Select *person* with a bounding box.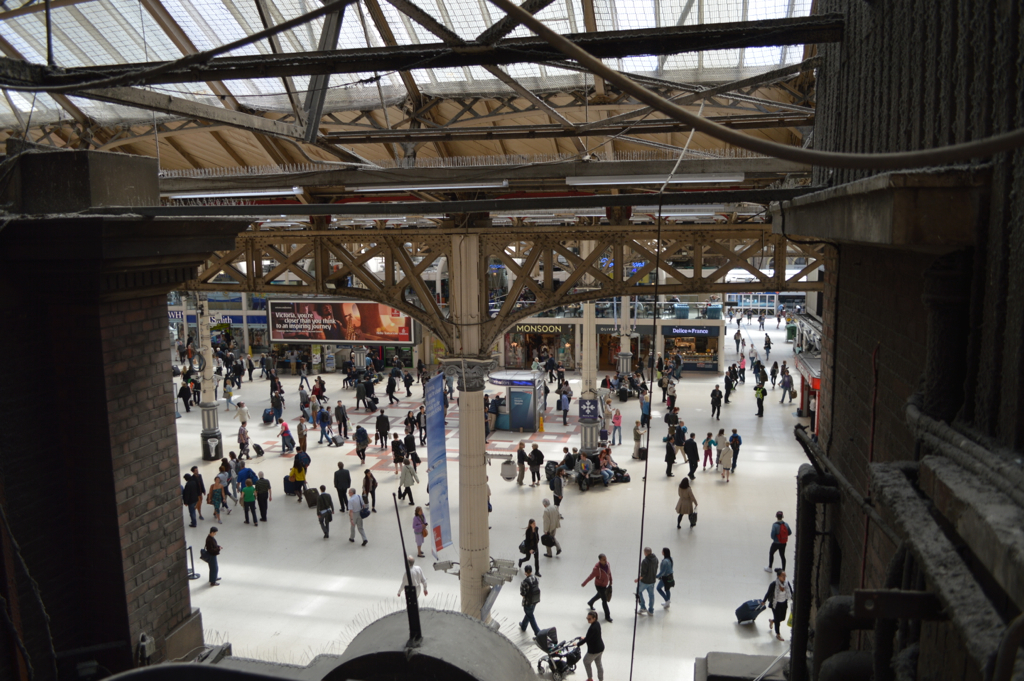
(x1=401, y1=410, x2=418, y2=436).
